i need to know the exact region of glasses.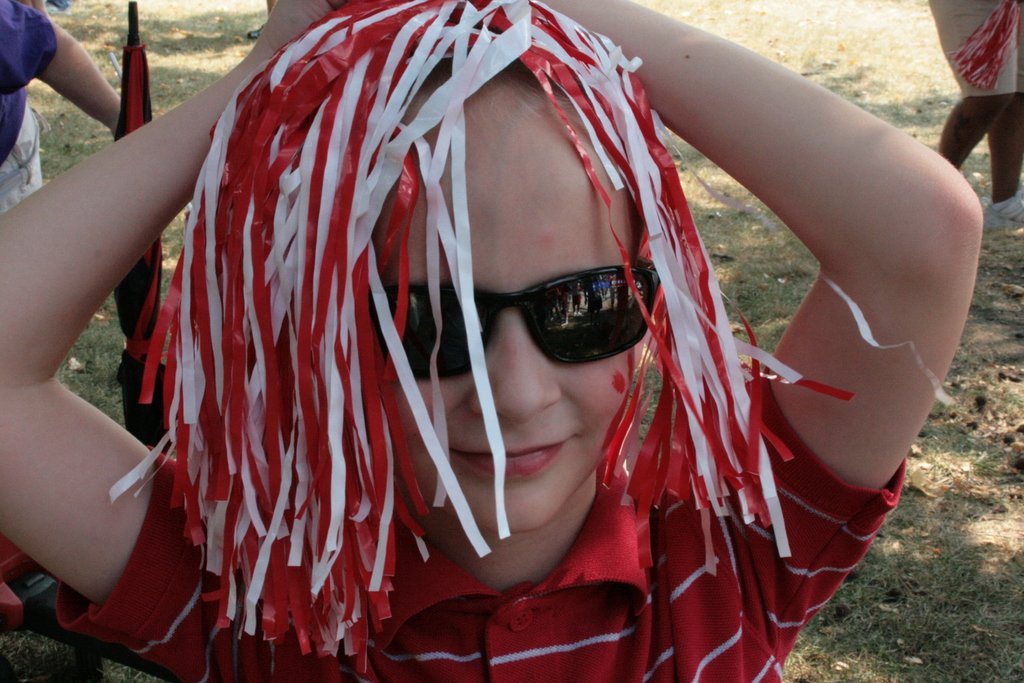
Region: bbox=[440, 242, 681, 383].
